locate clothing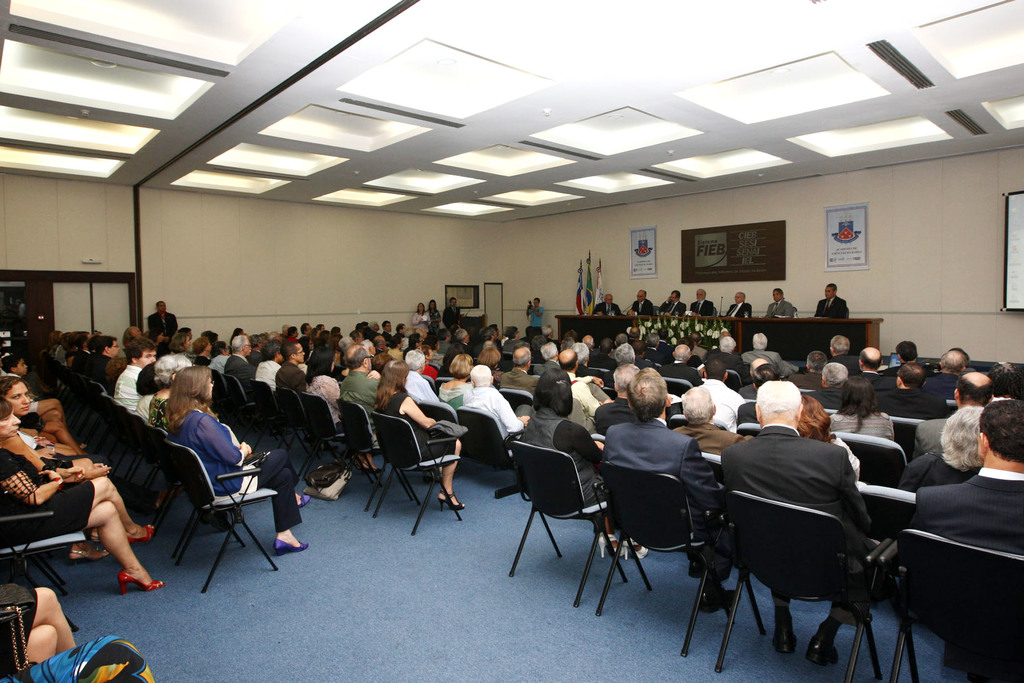
Rect(527, 304, 543, 334)
